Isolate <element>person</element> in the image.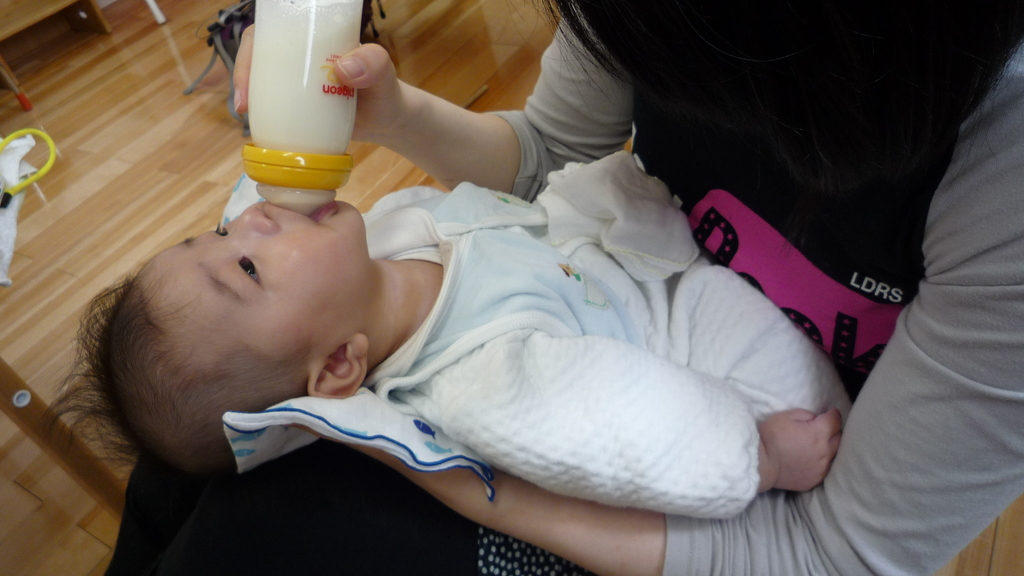
Isolated region: (42,193,848,516).
